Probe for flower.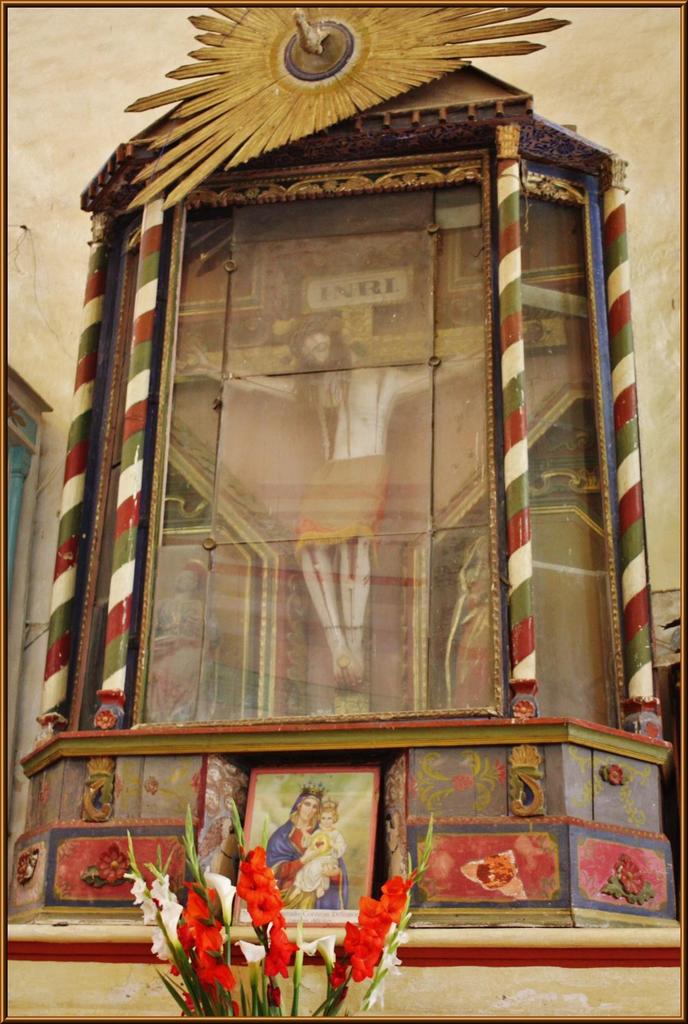
Probe result: bbox(16, 848, 35, 884).
